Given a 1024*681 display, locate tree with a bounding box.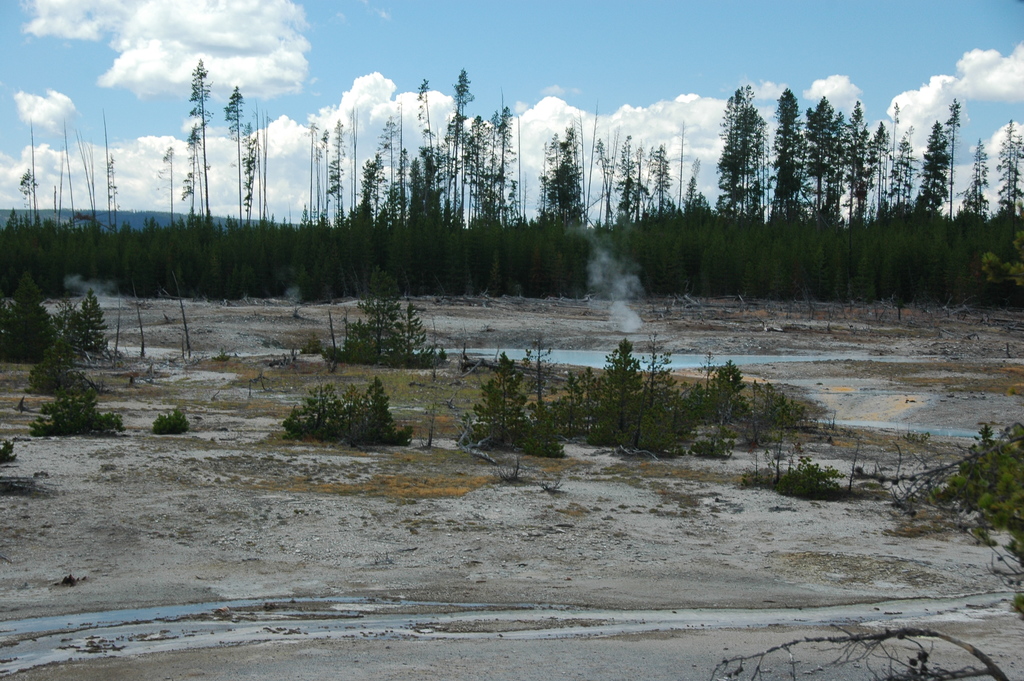
Located: 773:85:809:221.
